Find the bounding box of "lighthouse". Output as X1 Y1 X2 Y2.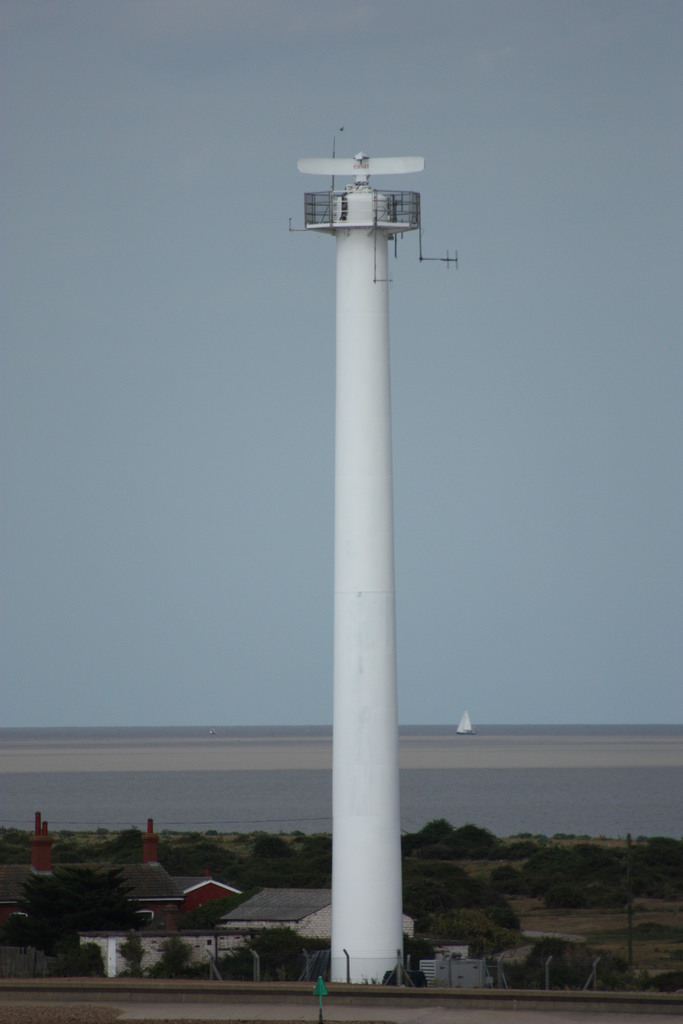
280 160 468 927.
